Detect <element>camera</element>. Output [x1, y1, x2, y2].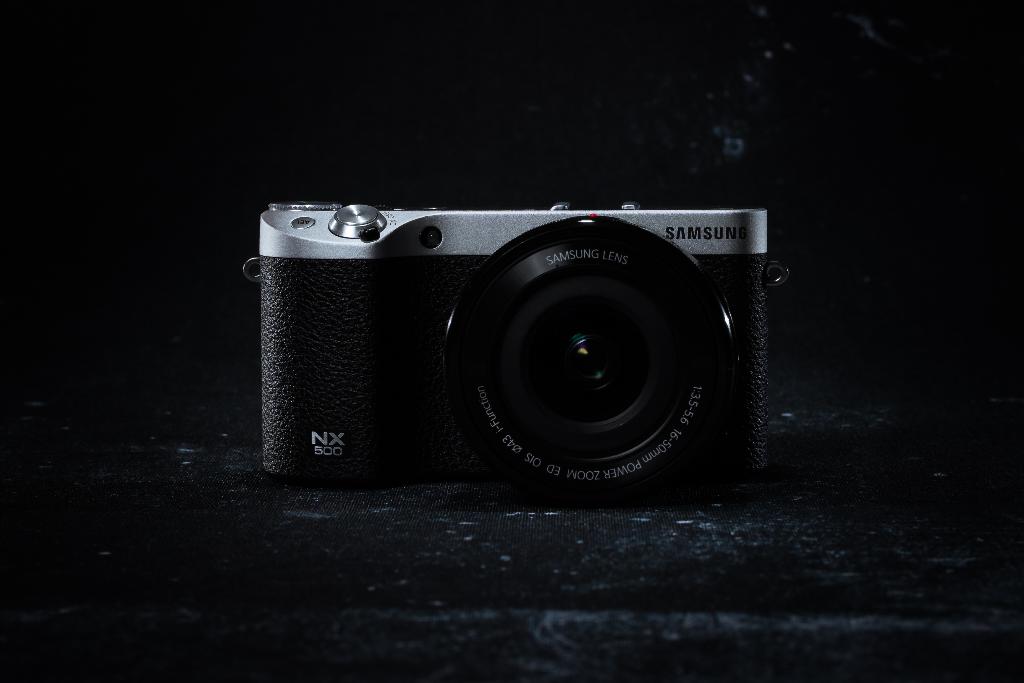
[244, 197, 784, 494].
